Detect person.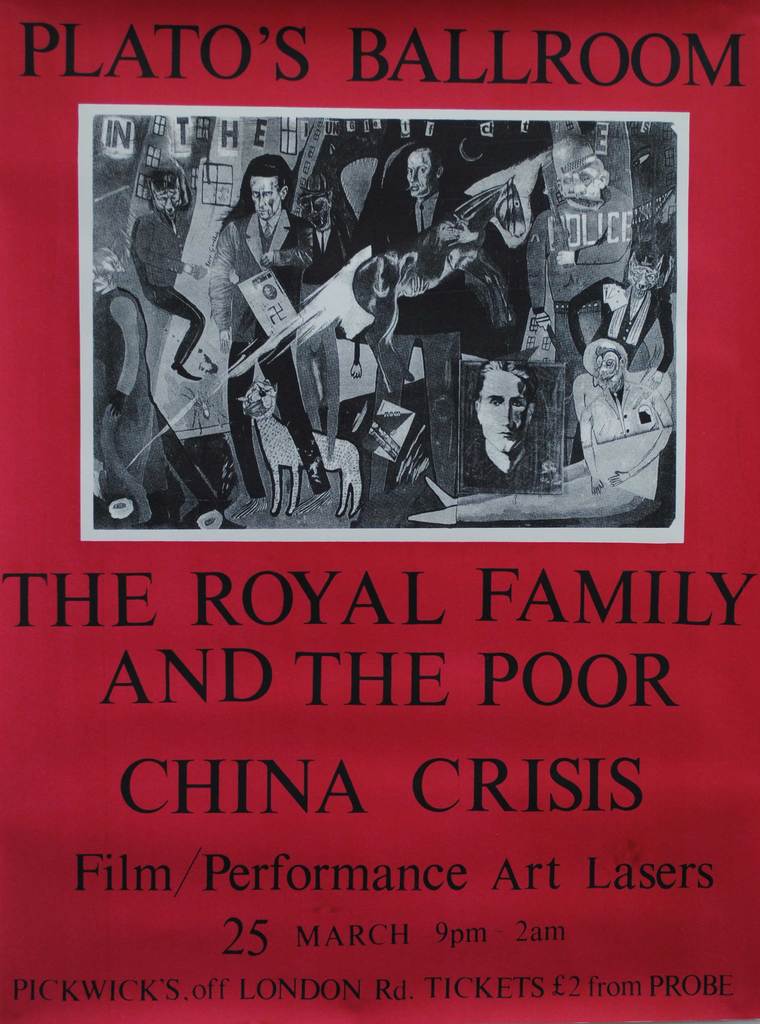
Detected at 521, 137, 679, 464.
